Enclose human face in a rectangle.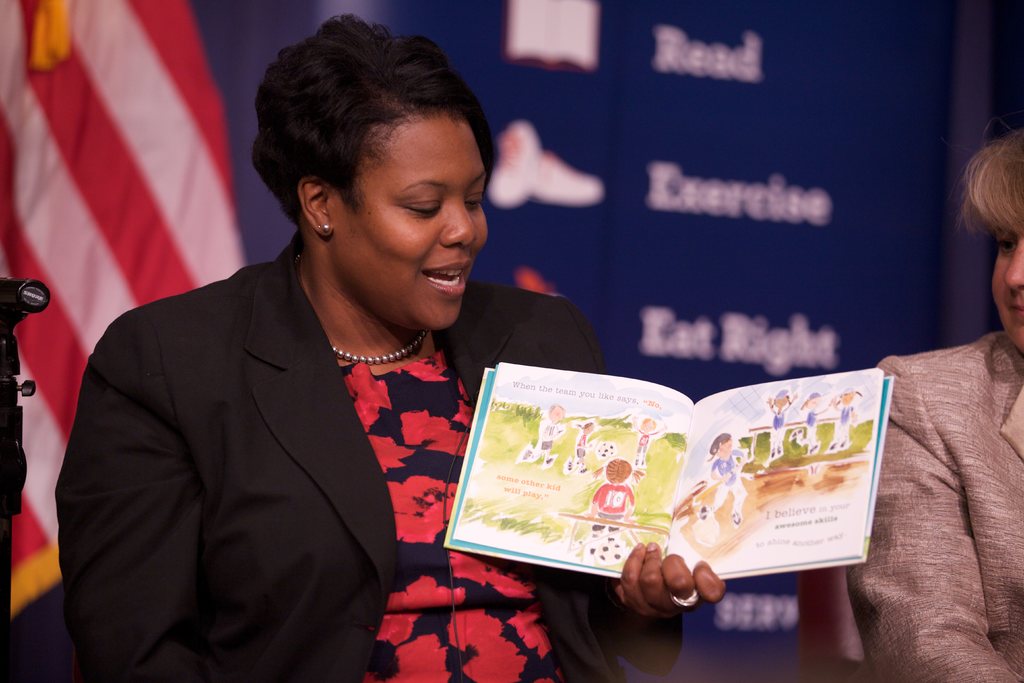
box(582, 424, 598, 436).
